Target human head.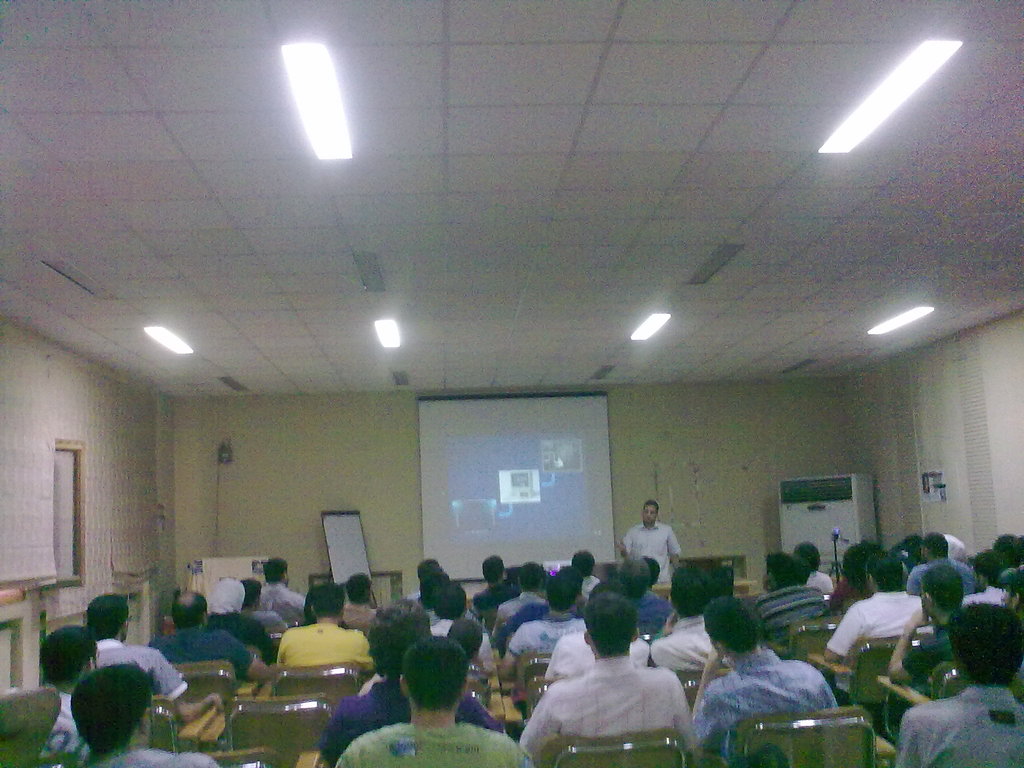
Target region: 304, 582, 344, 623.
